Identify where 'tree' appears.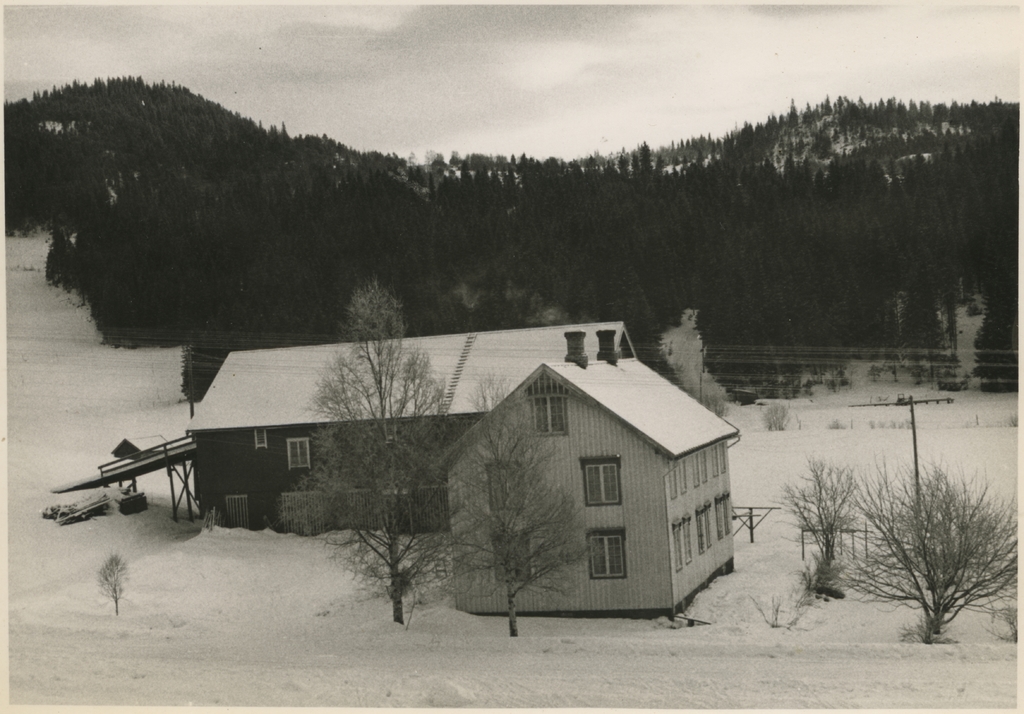
Appears at x1=774, y1=450, x2=866, y2=586.
